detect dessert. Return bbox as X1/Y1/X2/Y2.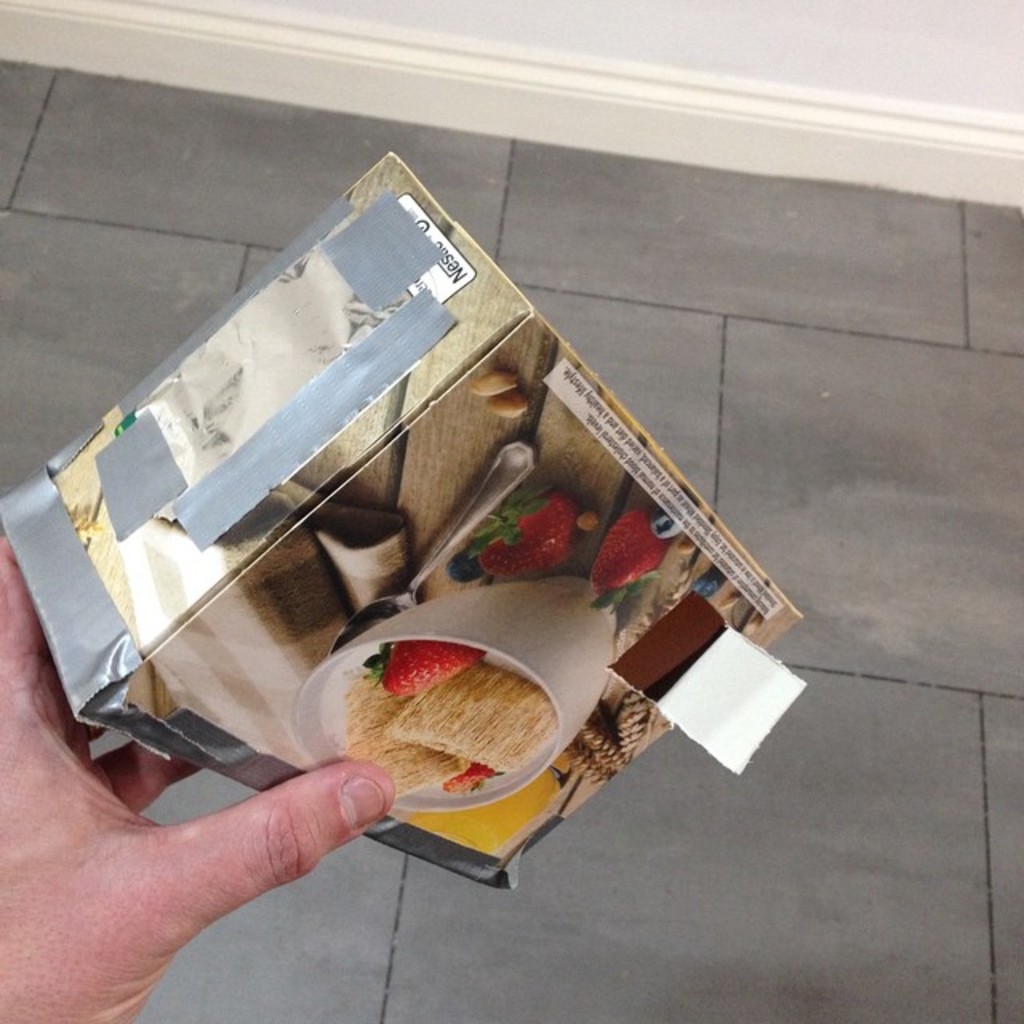
344/656/547/797.
